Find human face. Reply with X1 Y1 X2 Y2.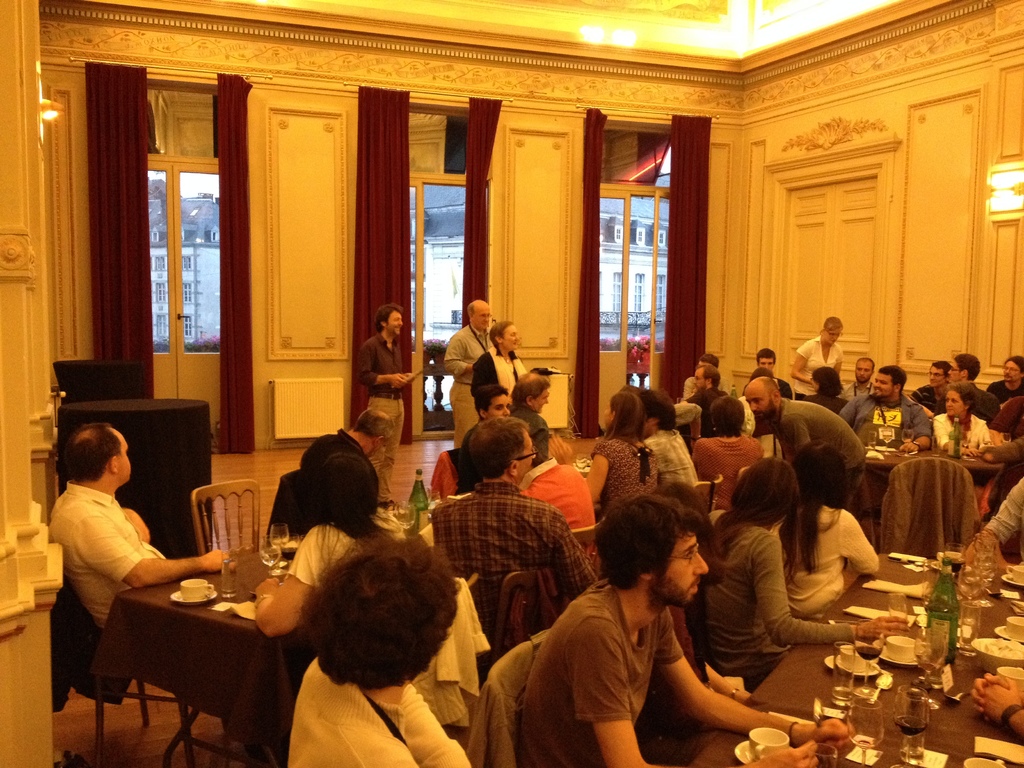
821 331 842 345.
